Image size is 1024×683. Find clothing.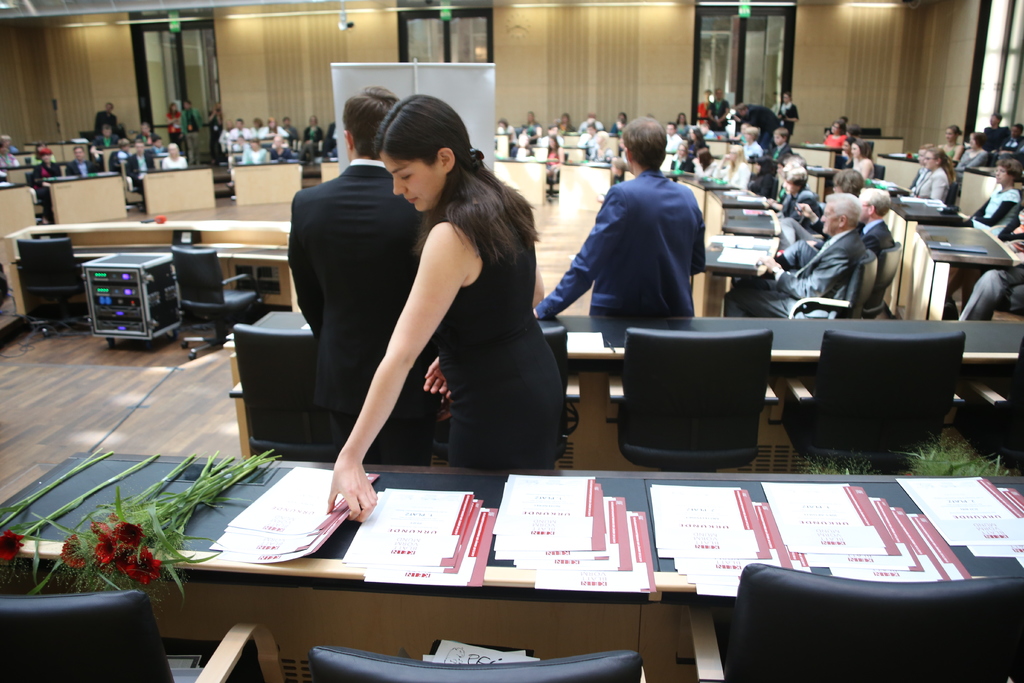
285 127 299 142.
